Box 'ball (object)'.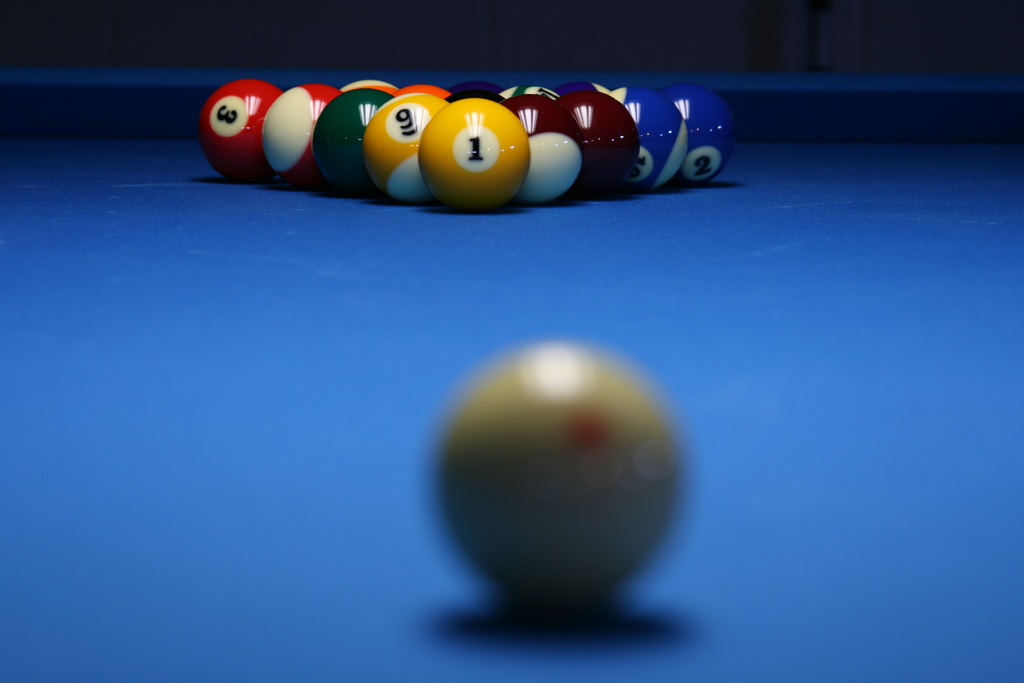
x1=435 y1=343 x2=685 y2=600.
